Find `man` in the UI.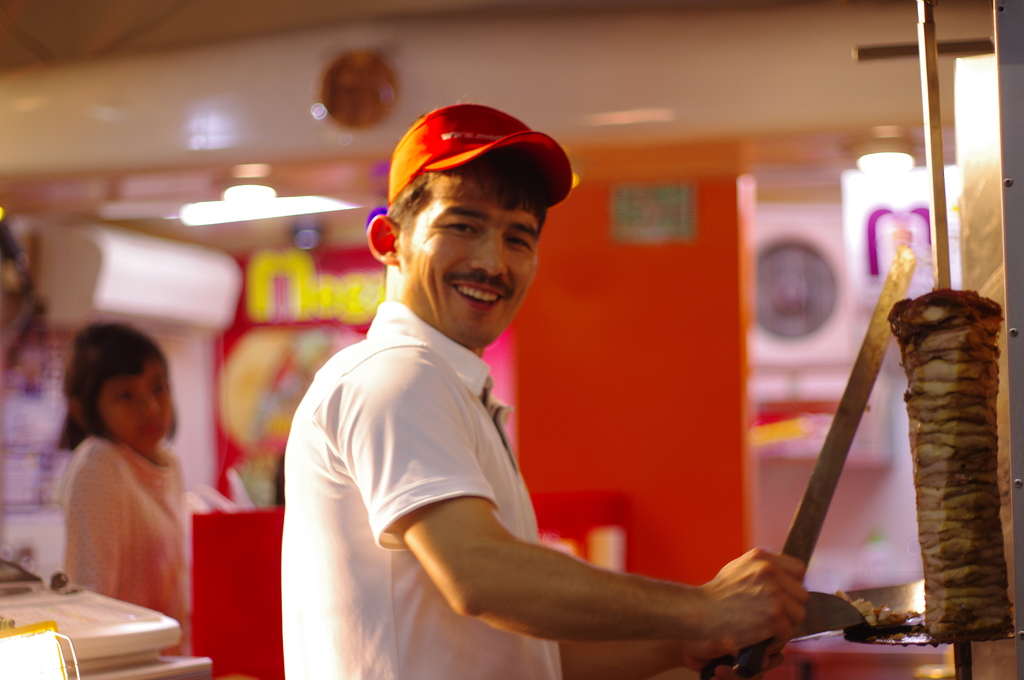
UI element at left=288, top=112, right=719, bottom=667.
